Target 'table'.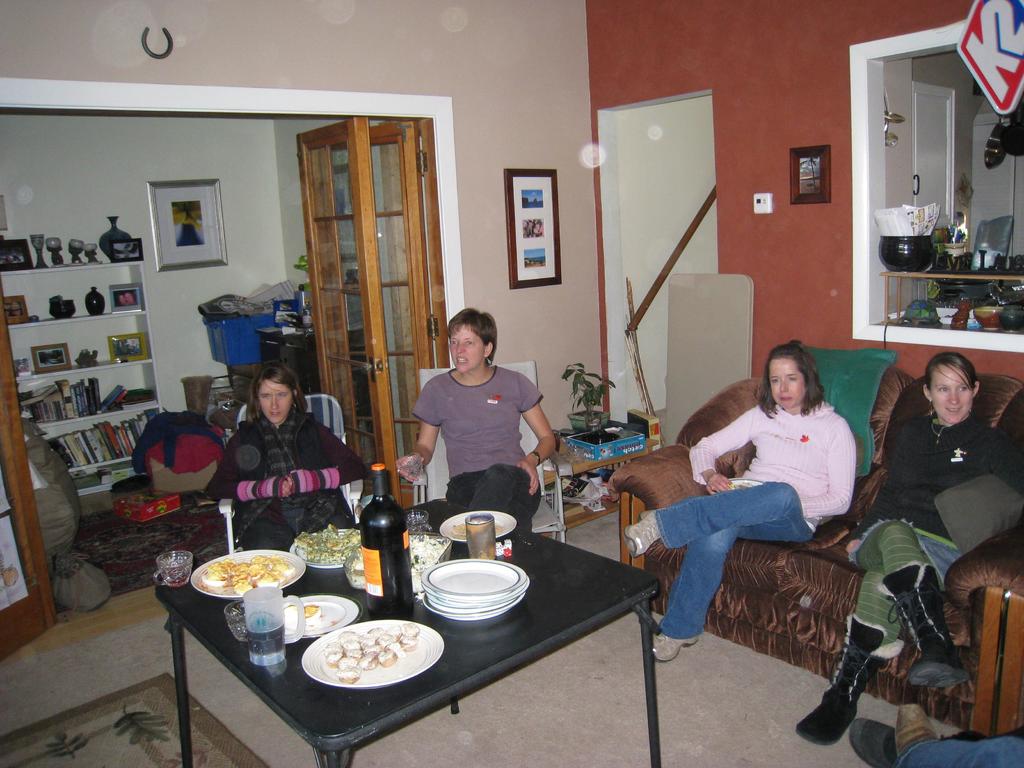
Target region: x1=223 y1=364 x2=262 y2=396.
